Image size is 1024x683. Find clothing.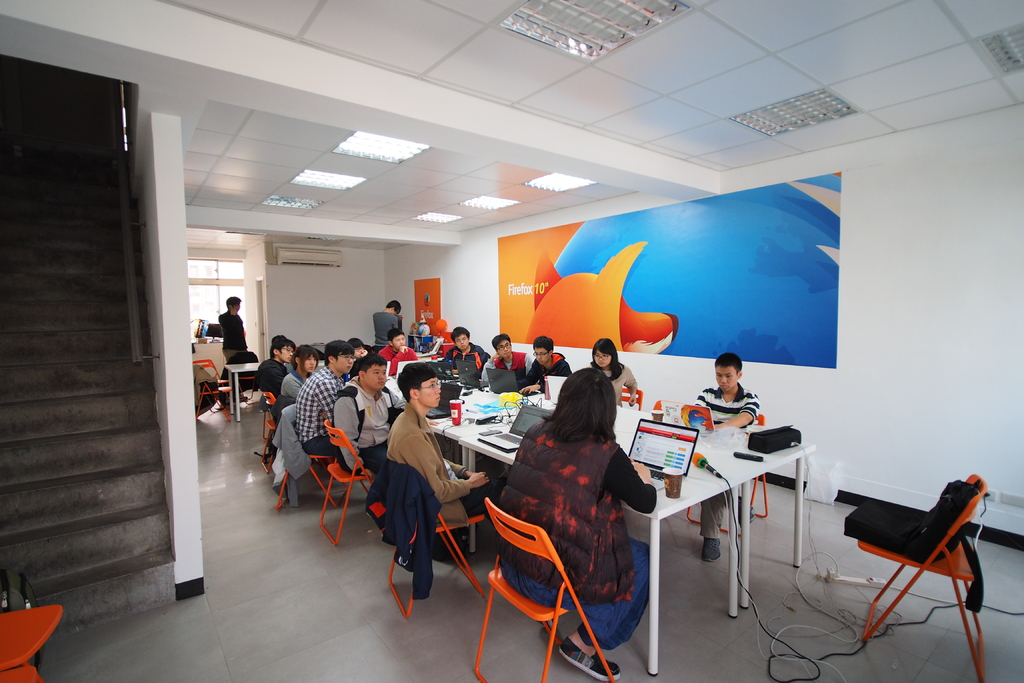
(283,372,304,399).
